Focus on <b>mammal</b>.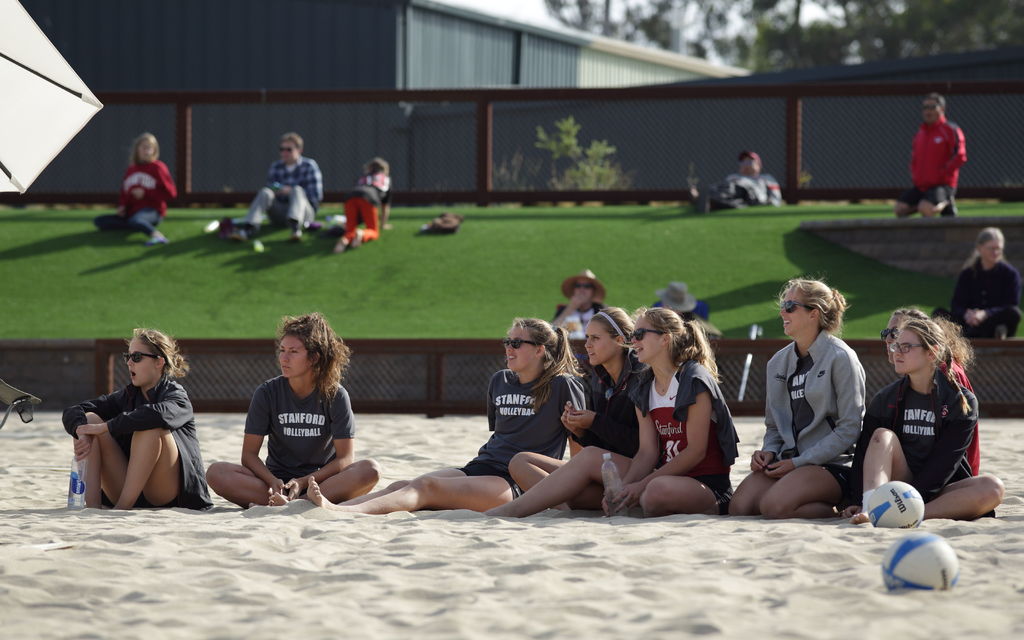
Focused at Rect(702, 146, 781, 209).
